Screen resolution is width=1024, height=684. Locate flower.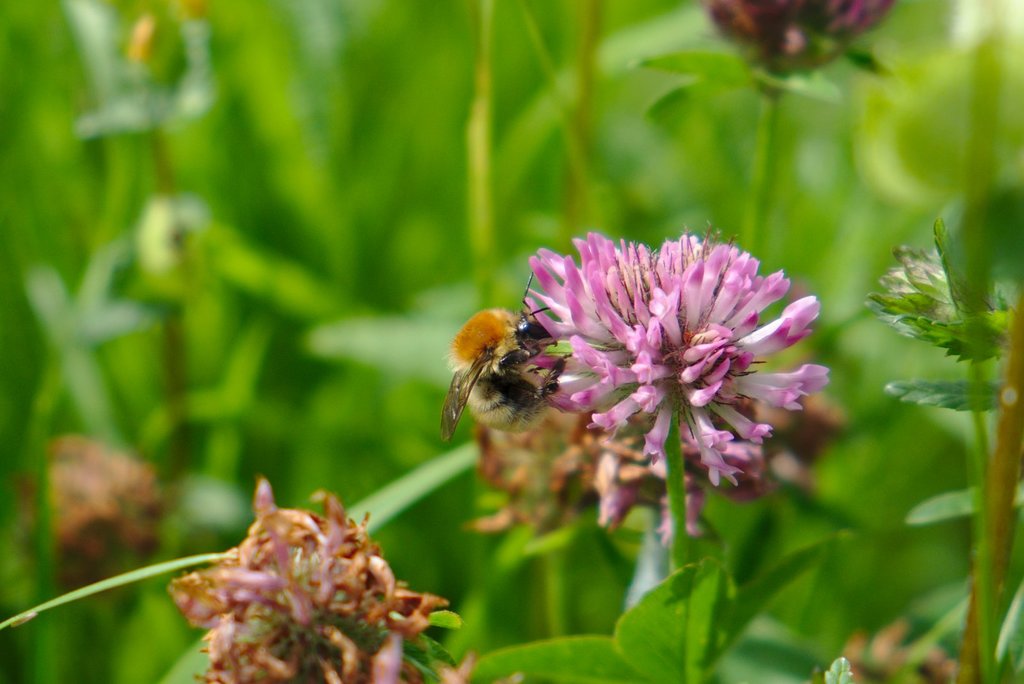
region(502, 216, 832, 516).
